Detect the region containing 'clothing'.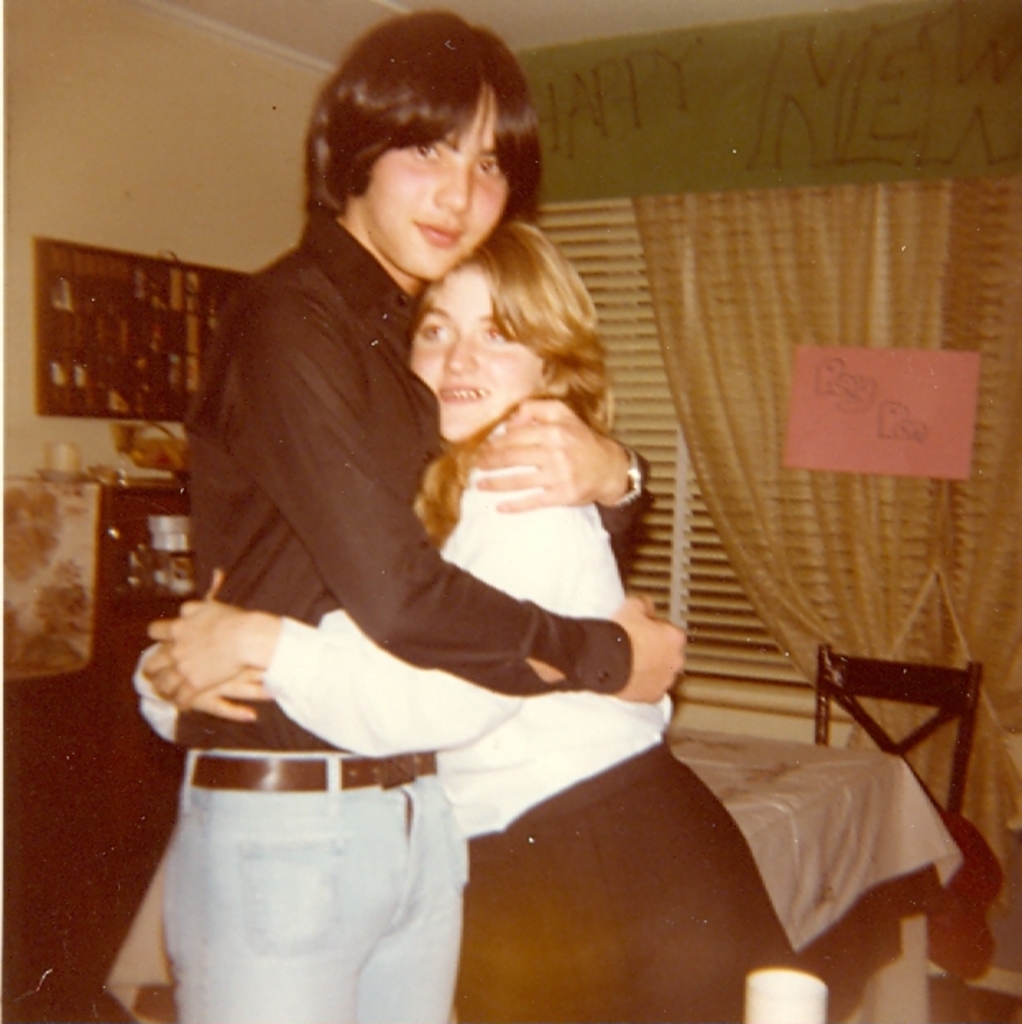
(left=130, top=414, right=794, bottom=1022).
